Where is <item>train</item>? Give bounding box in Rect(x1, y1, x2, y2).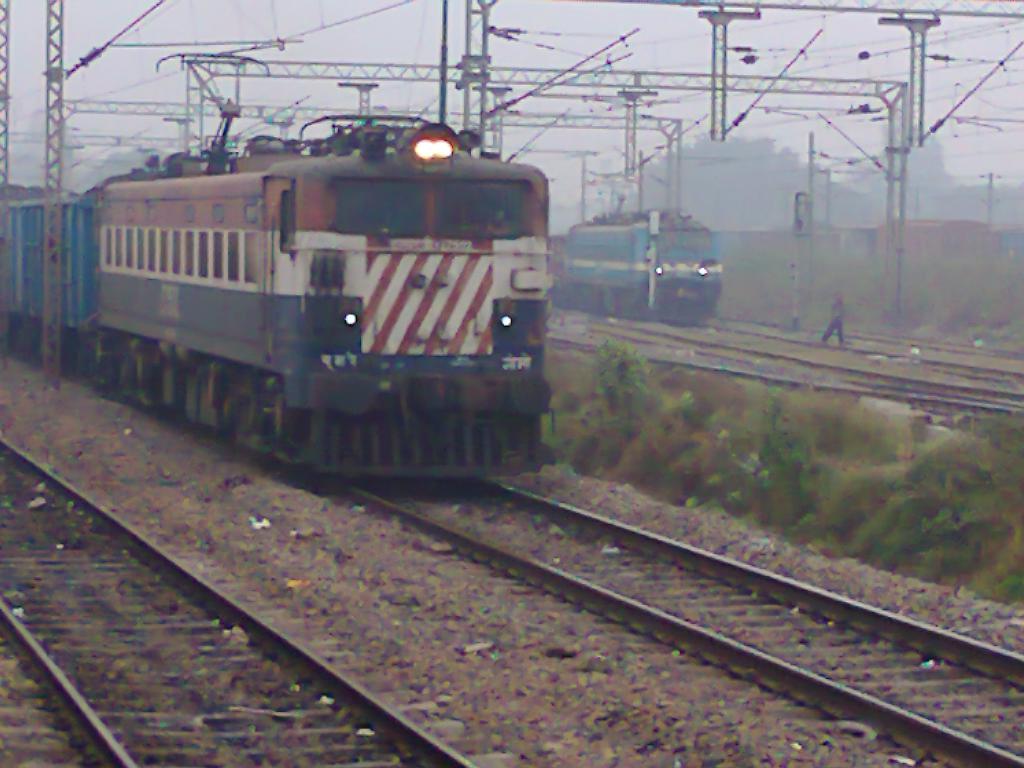
Rect(0, 49, 563, 483).
